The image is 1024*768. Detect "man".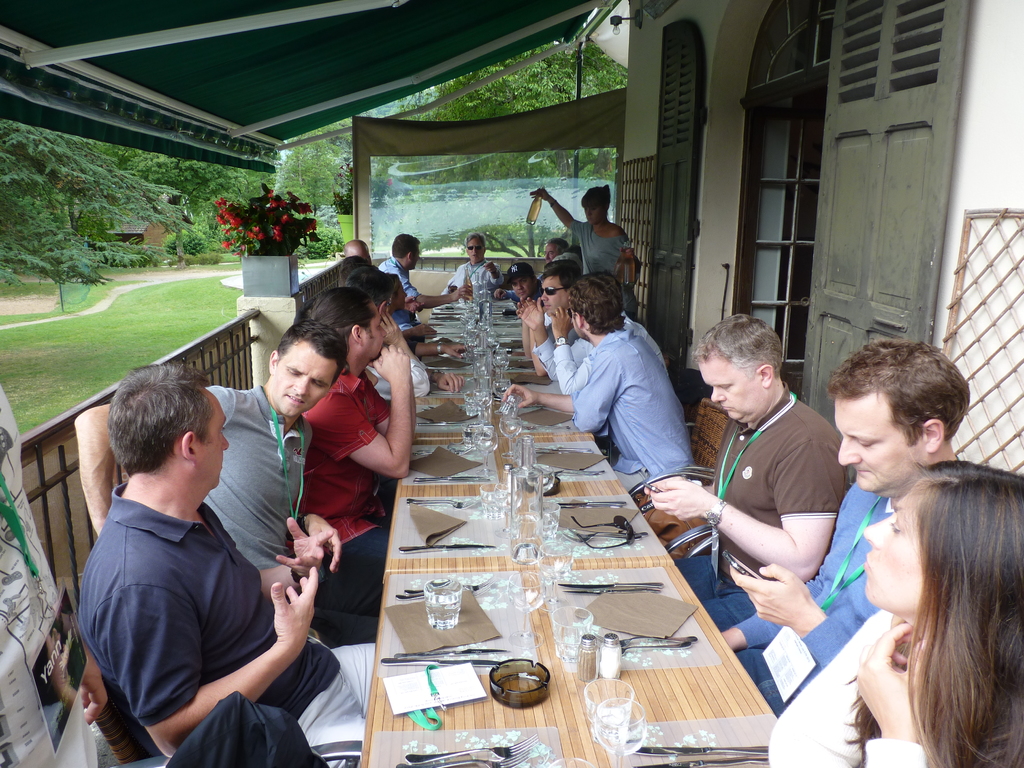
Detection: rect(440, 233, 499, 296).
